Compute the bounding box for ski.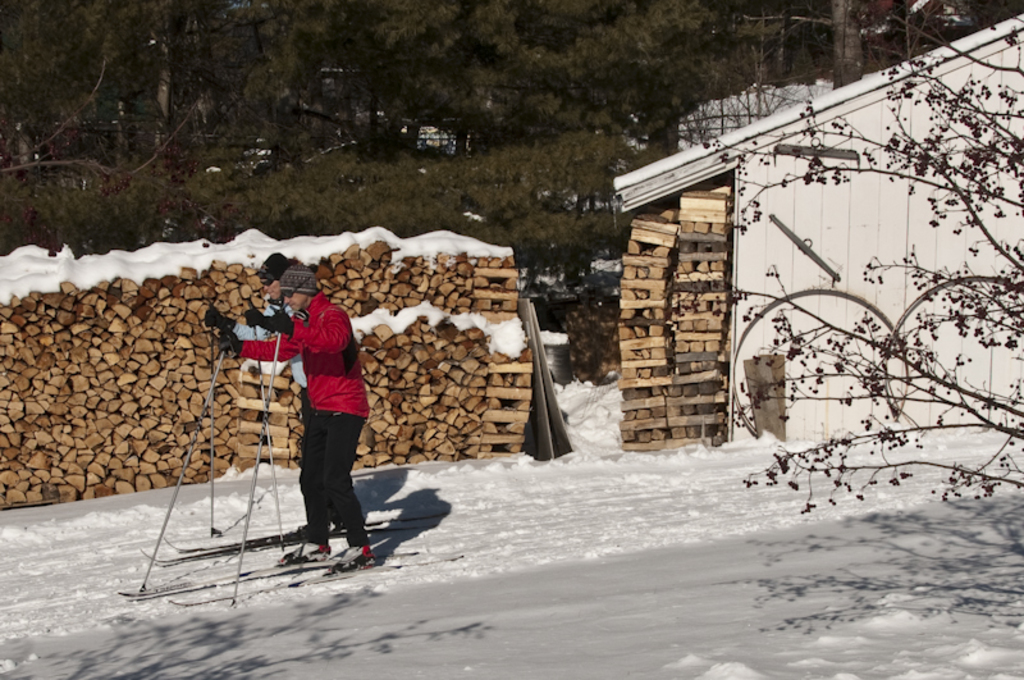
{"x1": 270, "y1": 556, "x2": 370, "y2": 583}.
